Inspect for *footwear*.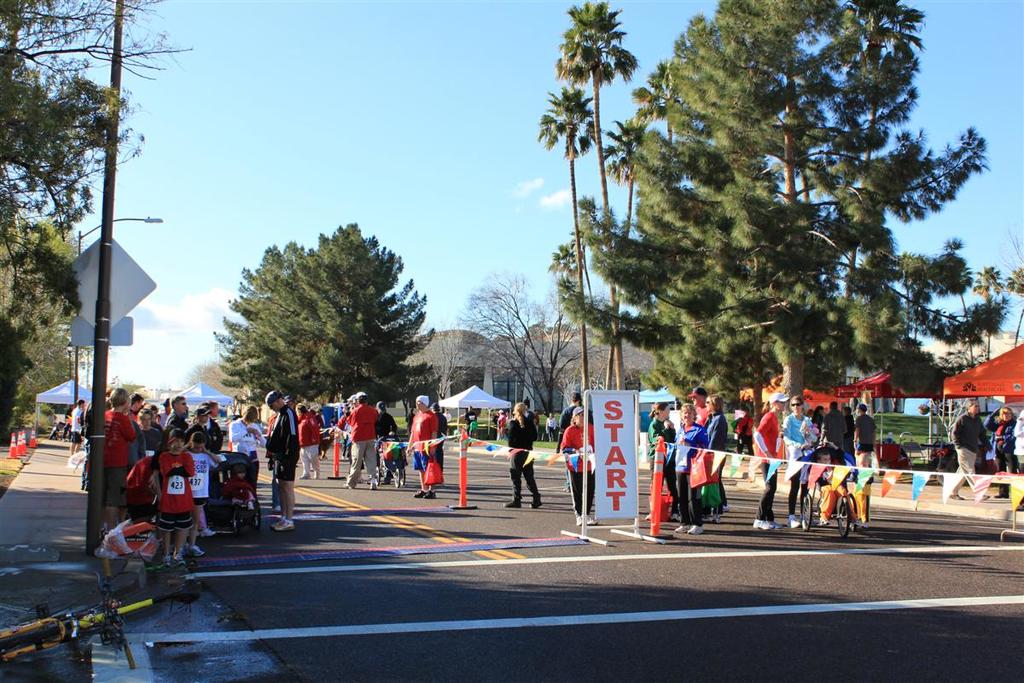
Inspection: <region>270, 516, 297, 534</region>.
